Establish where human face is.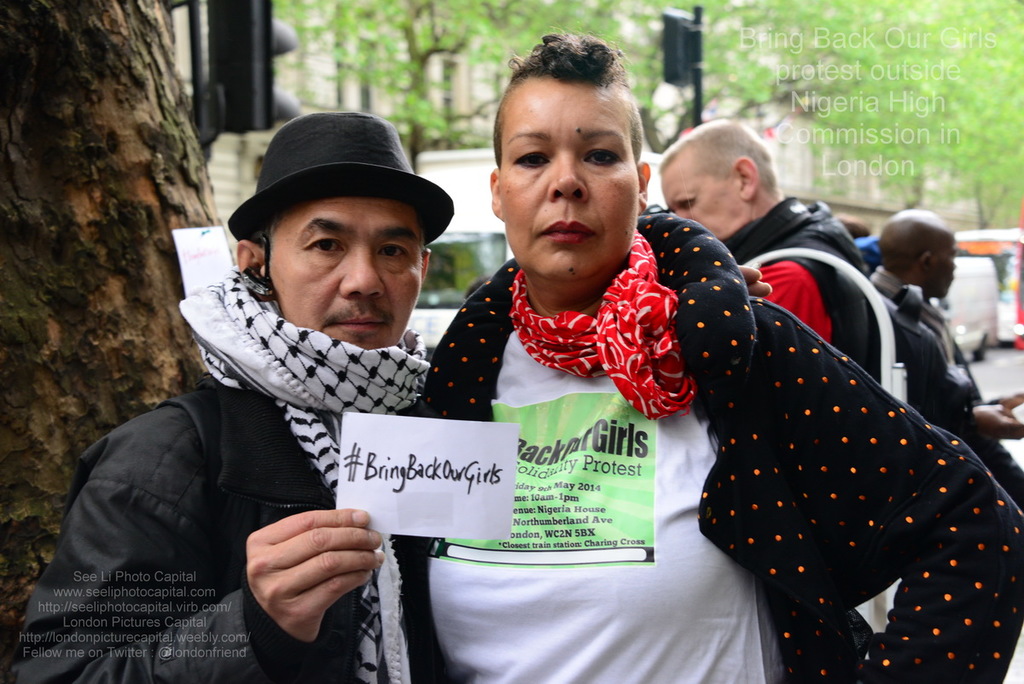
Established at crop(662, 164, 748, 240).
